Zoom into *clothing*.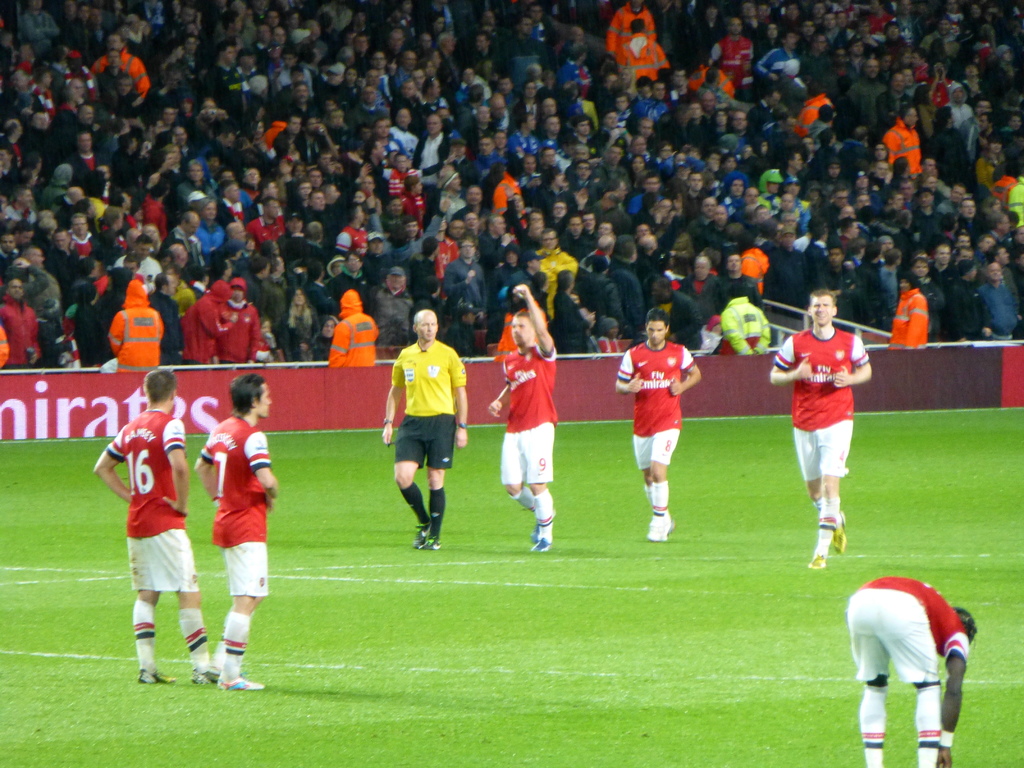
Zoom target: Rect(618, 346, 698, 433).
